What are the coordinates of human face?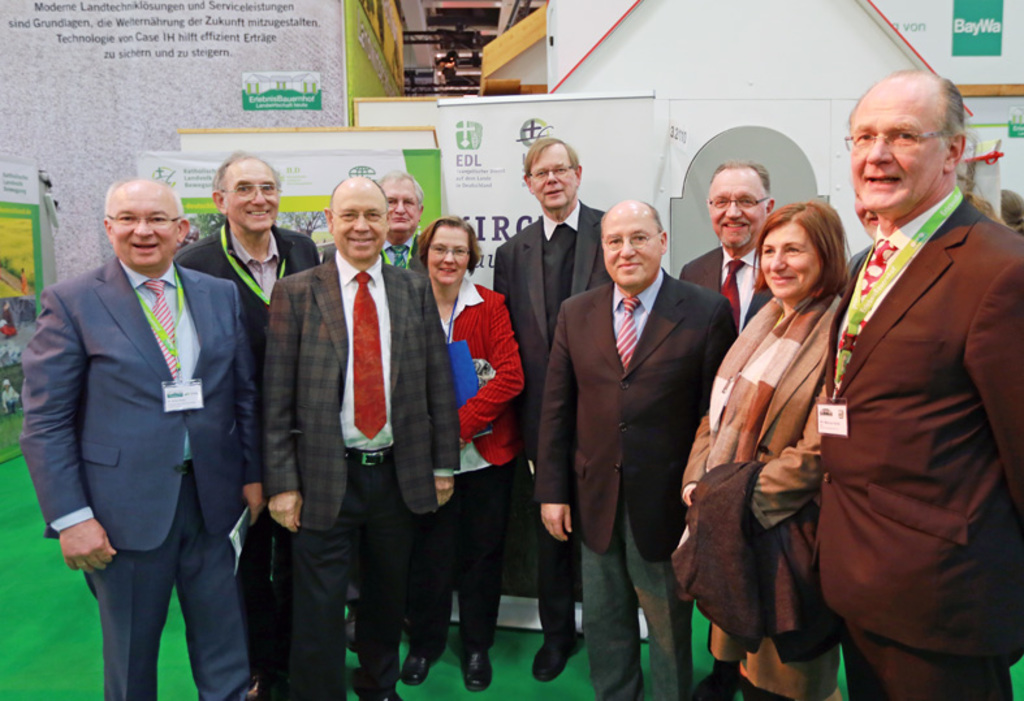
box=[111, 194, 178, 264].
